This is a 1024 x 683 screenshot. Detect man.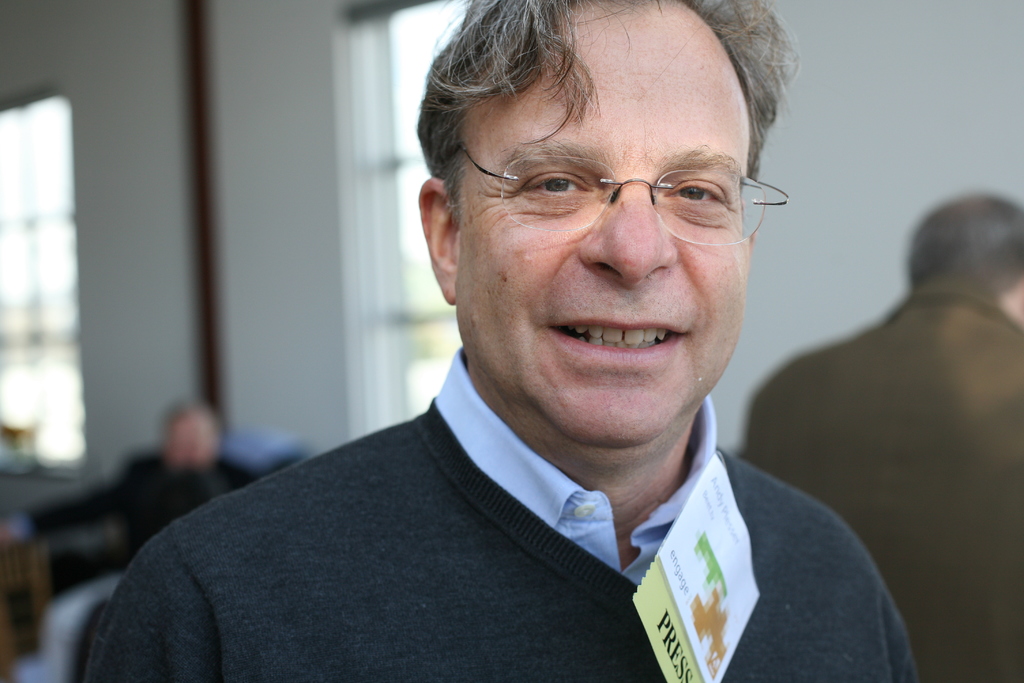
rect(749, 185, 1023, 682).
